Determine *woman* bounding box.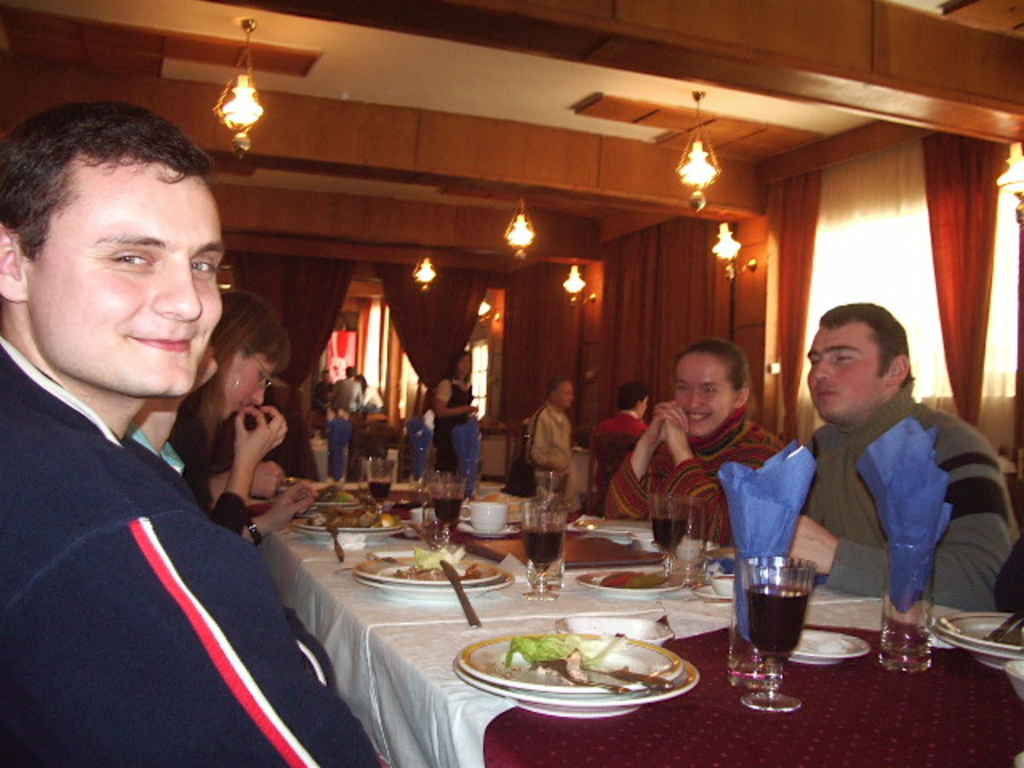
Determined: bbox=[166, 285, 291, 531].
